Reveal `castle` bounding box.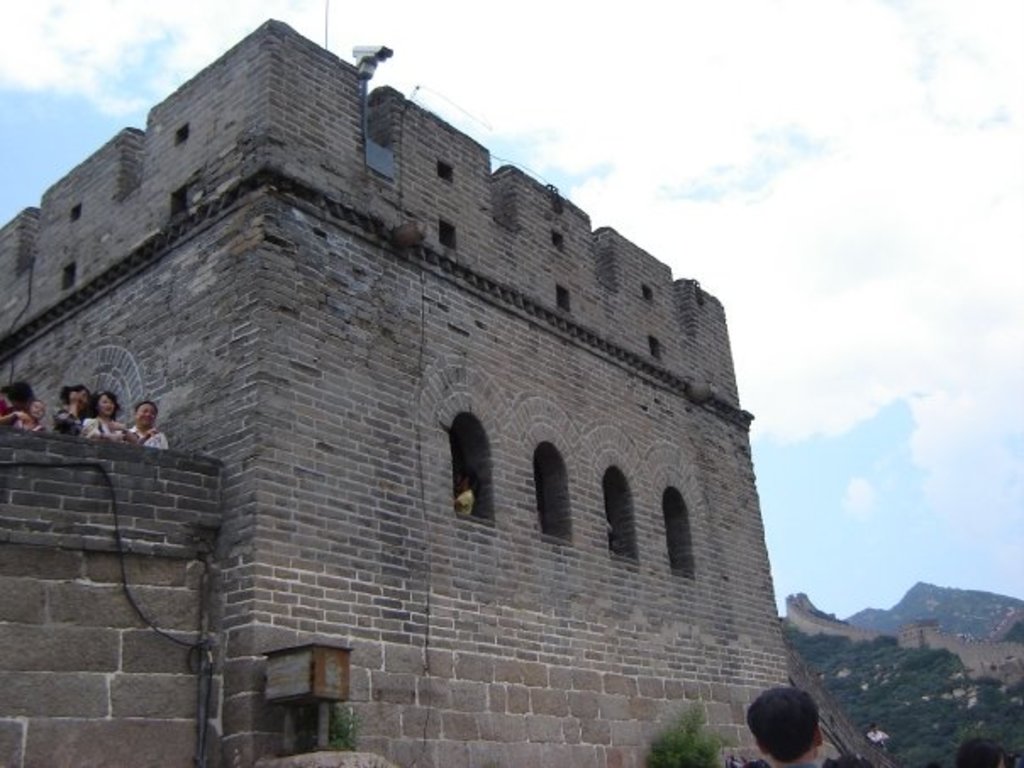
Revealed: bbox=(782, 590, 948, 649).
